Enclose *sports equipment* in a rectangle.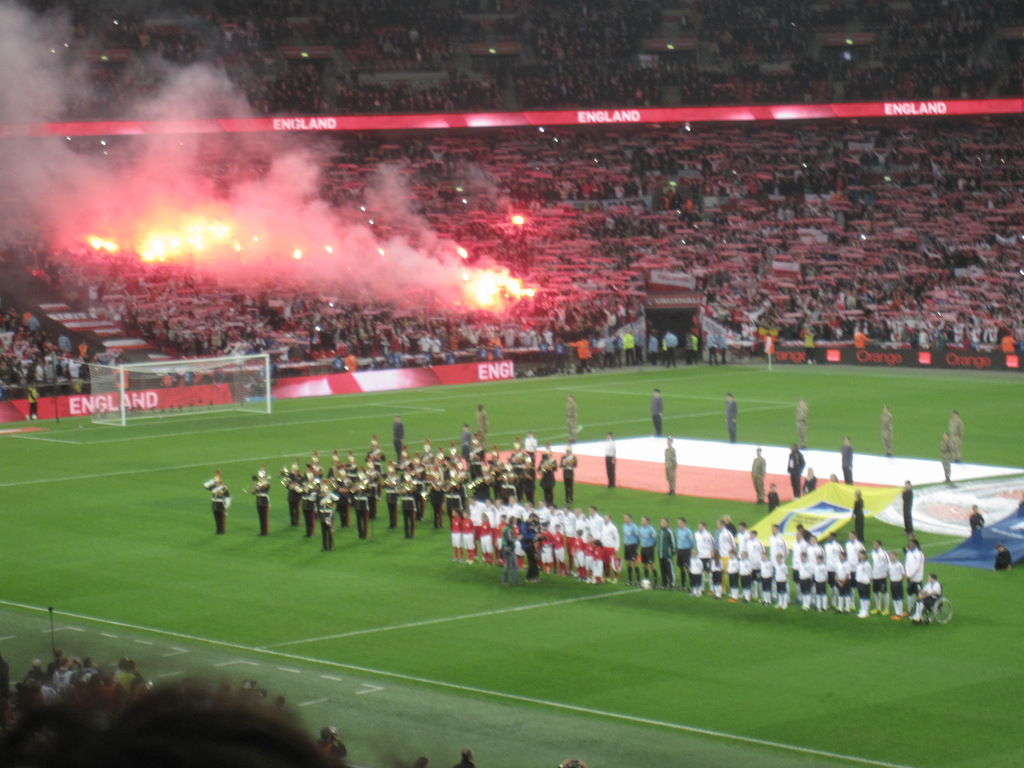
locate(642, 580, 648, 593).
